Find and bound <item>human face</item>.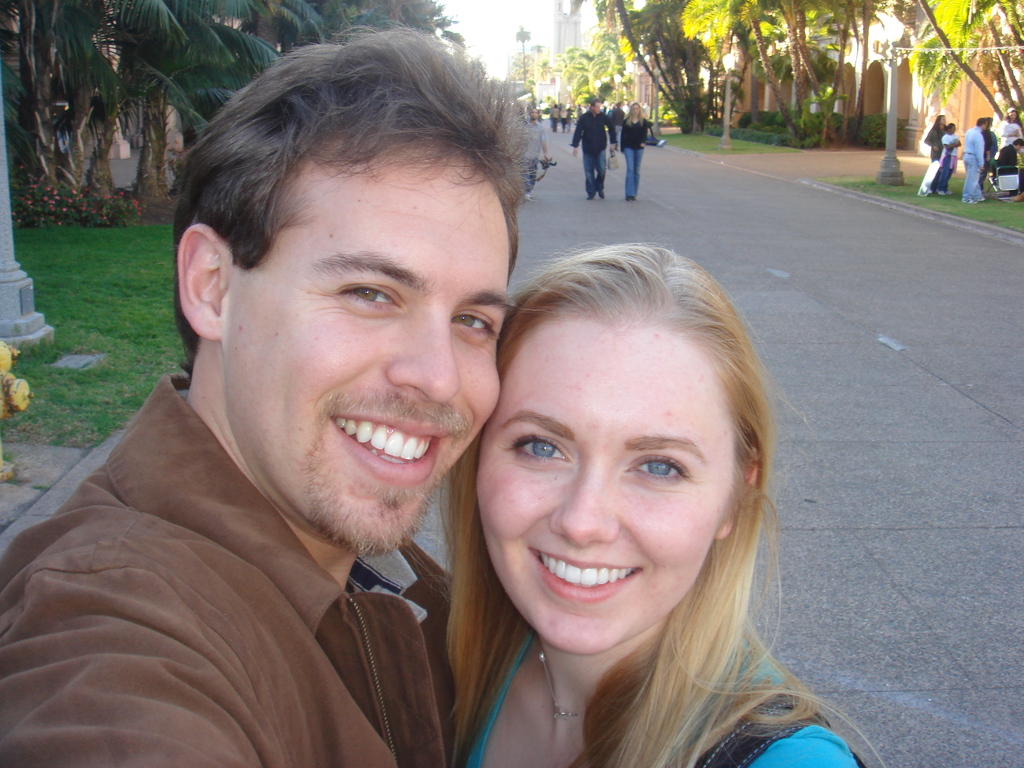
Bound: (938, 115, 945, 127).
